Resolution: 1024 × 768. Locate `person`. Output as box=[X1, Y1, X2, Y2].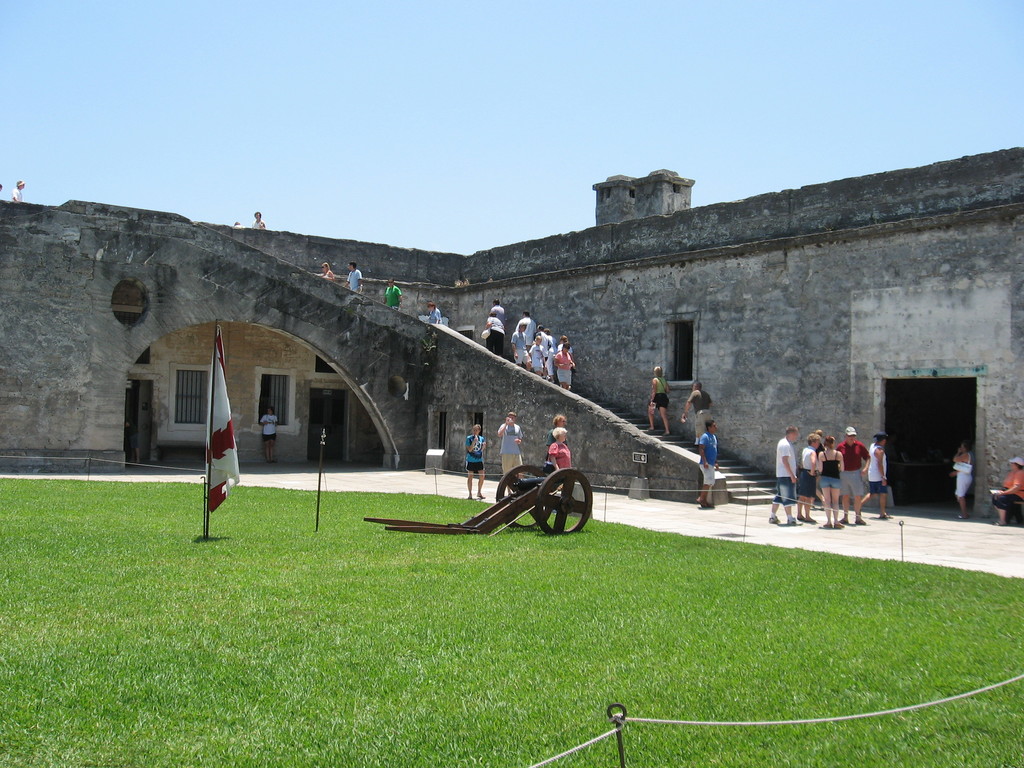
box=[544, 413, 566, 468].
